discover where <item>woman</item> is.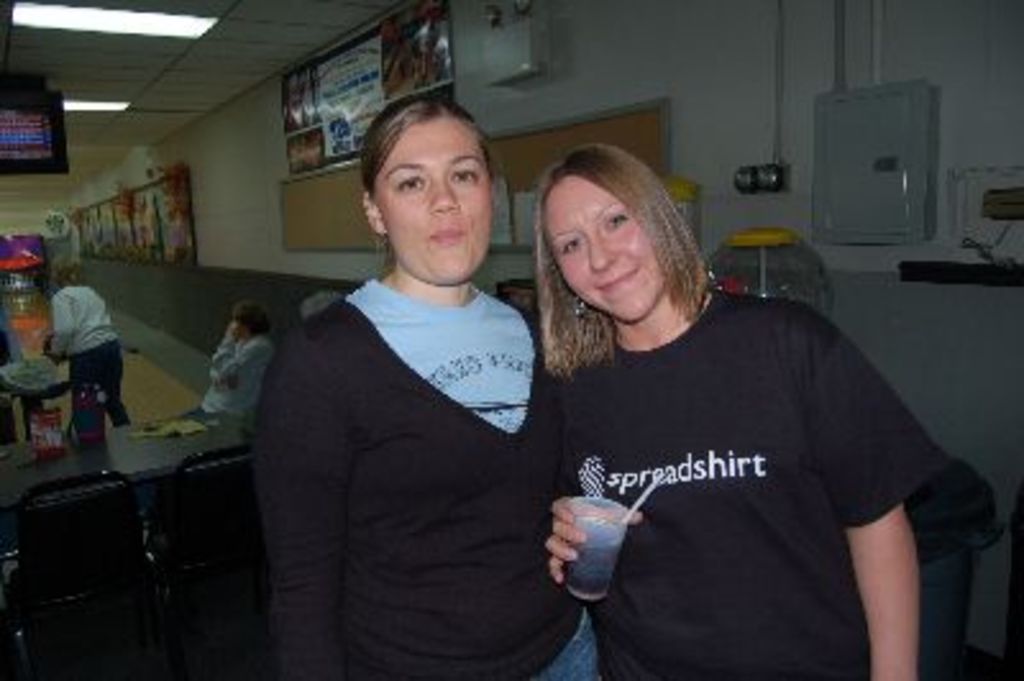
Discovered at x1=151 y1=310 x2=261 y2=453.
